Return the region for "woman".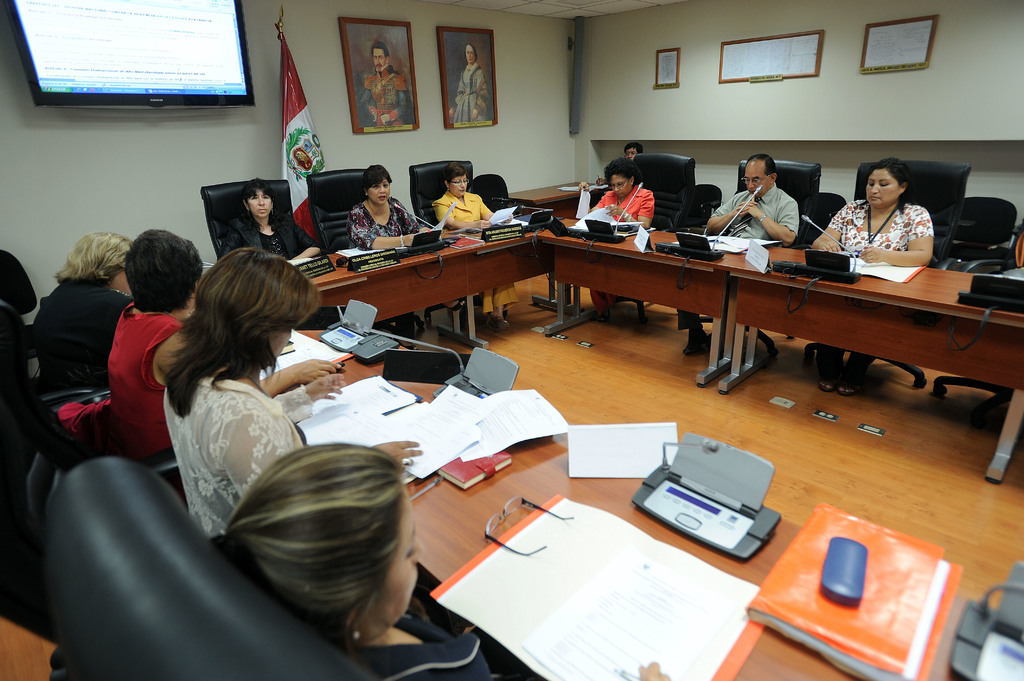
x1=42, y1=236, x2=128, y2=388.
